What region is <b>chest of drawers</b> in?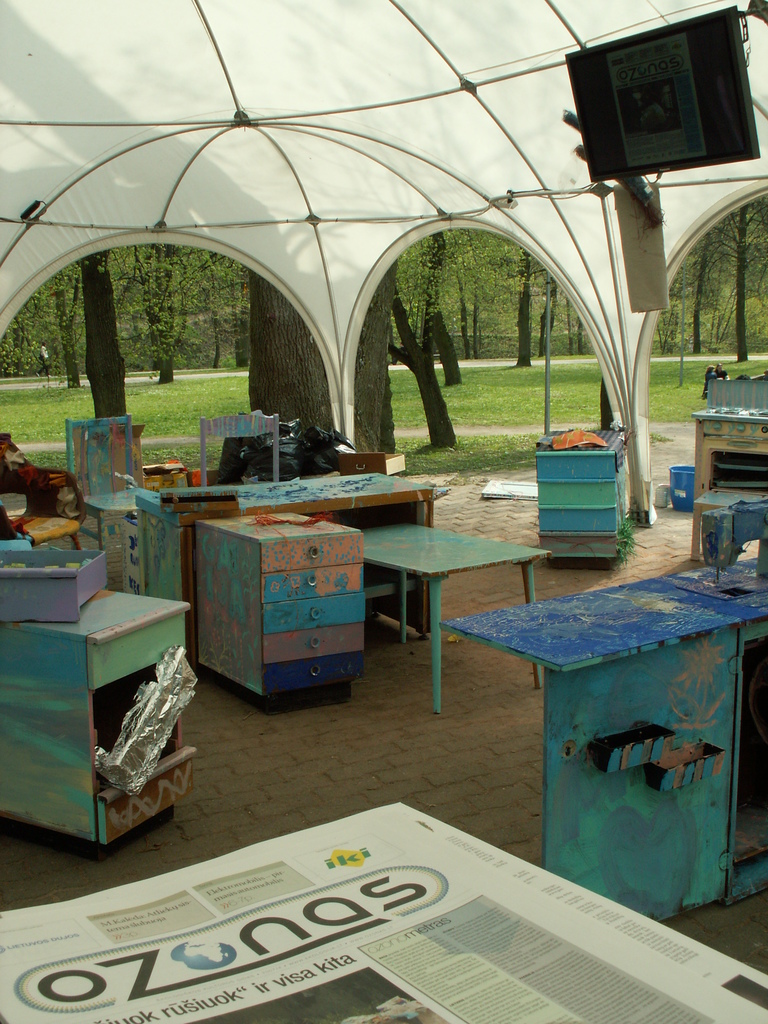
<bbox>0, 592, 198, 856</bbox>.
